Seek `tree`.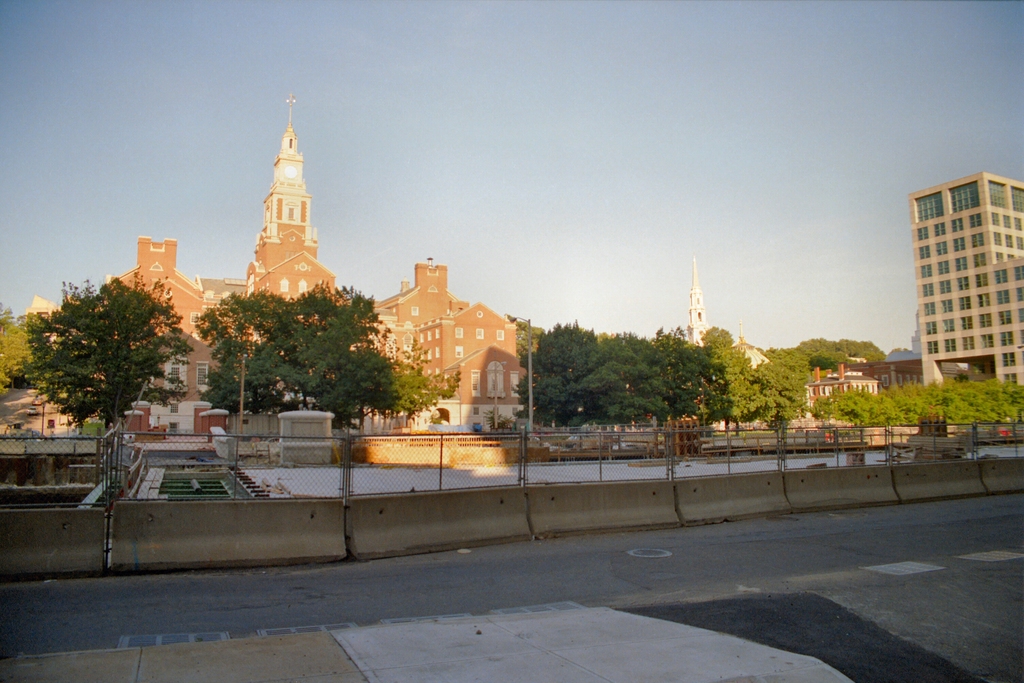
[698, 328, 806, 451].
